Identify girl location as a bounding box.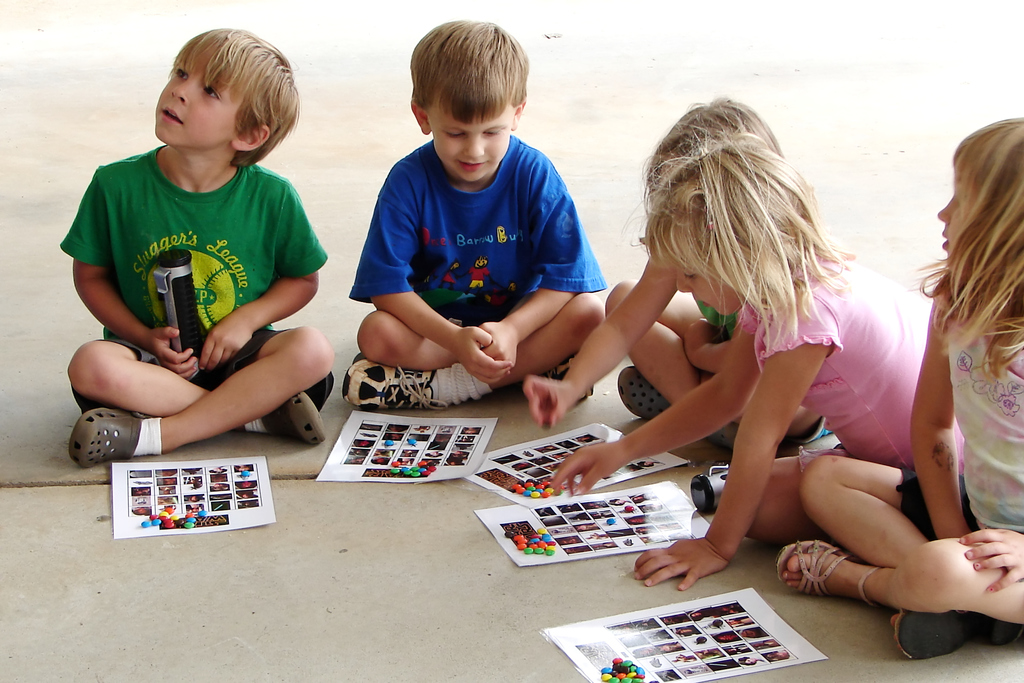
{"x1": 524, "y1": 93, "x2": 836, "y2": 458}.
